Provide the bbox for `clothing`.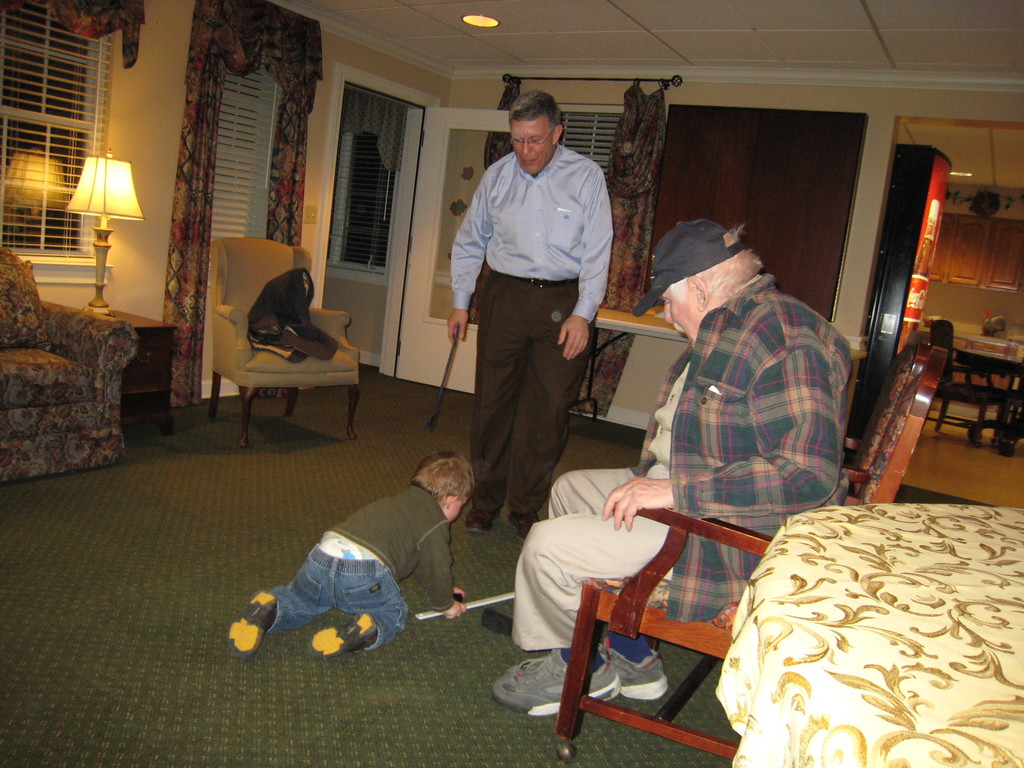
[x1=509, y1=273, x2=853, y2=653].
